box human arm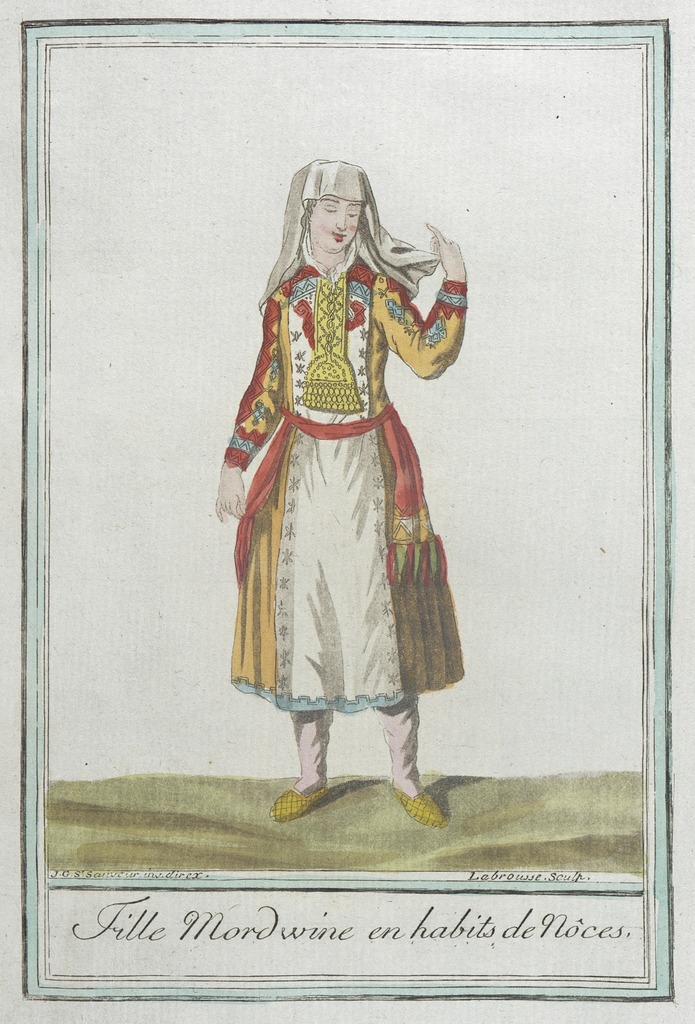
rect(208, 298, 293, 524)
